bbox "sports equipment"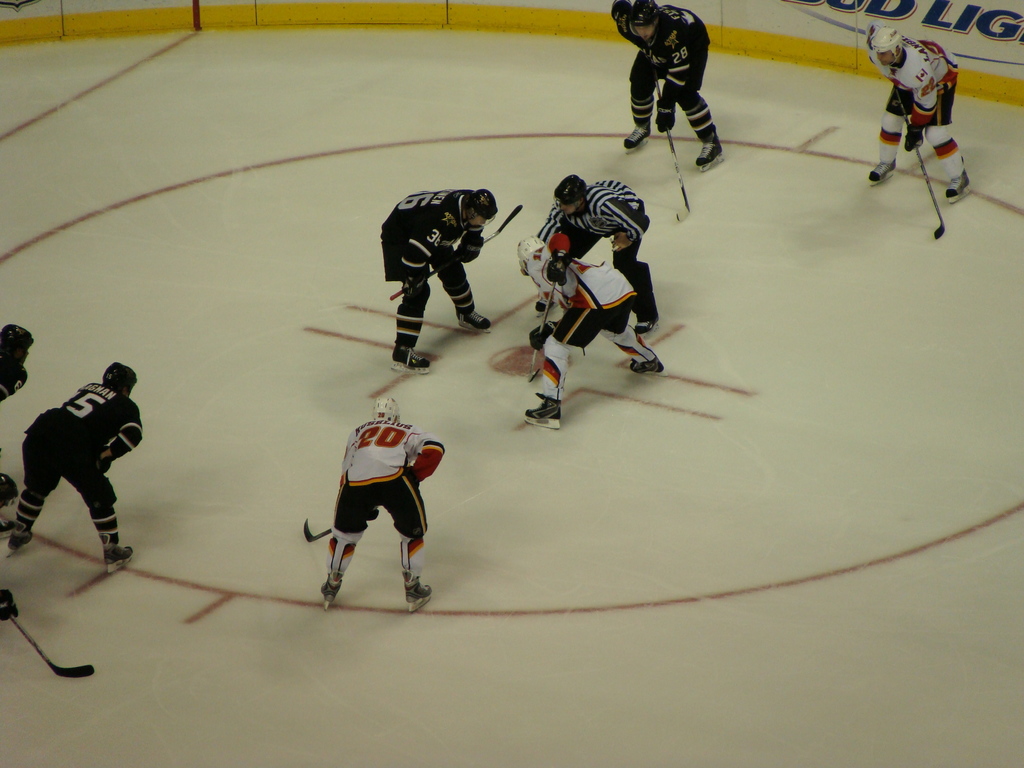
103/541/132/576
